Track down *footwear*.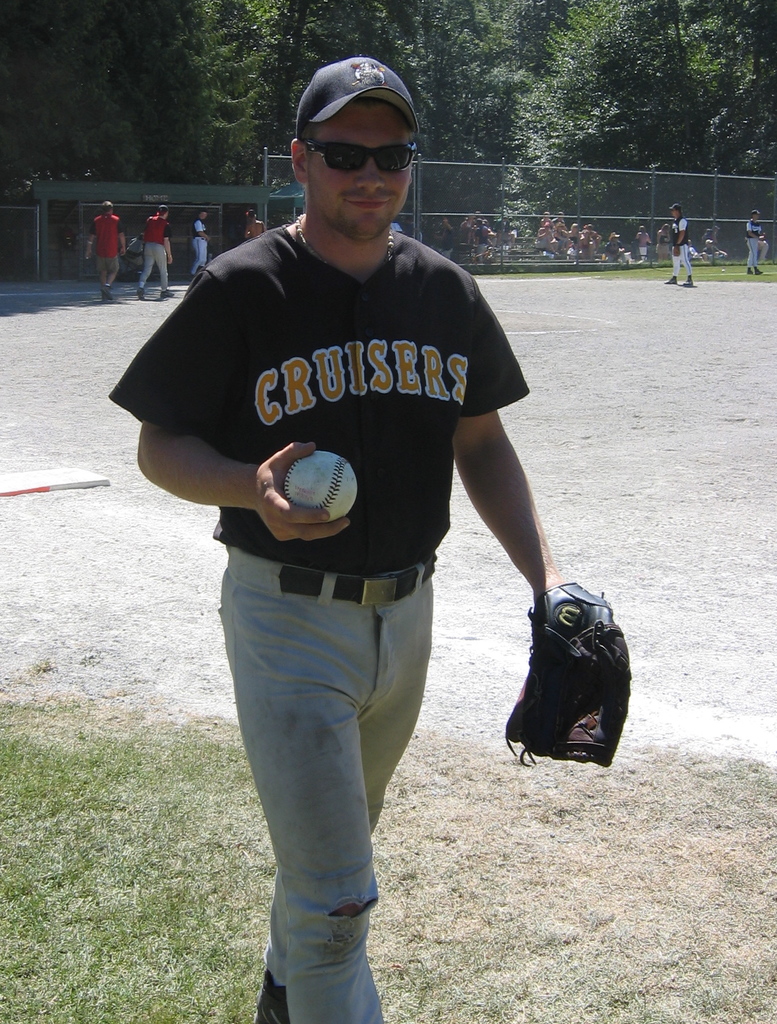
Tracked to region(250, 964, 291, 1023).
